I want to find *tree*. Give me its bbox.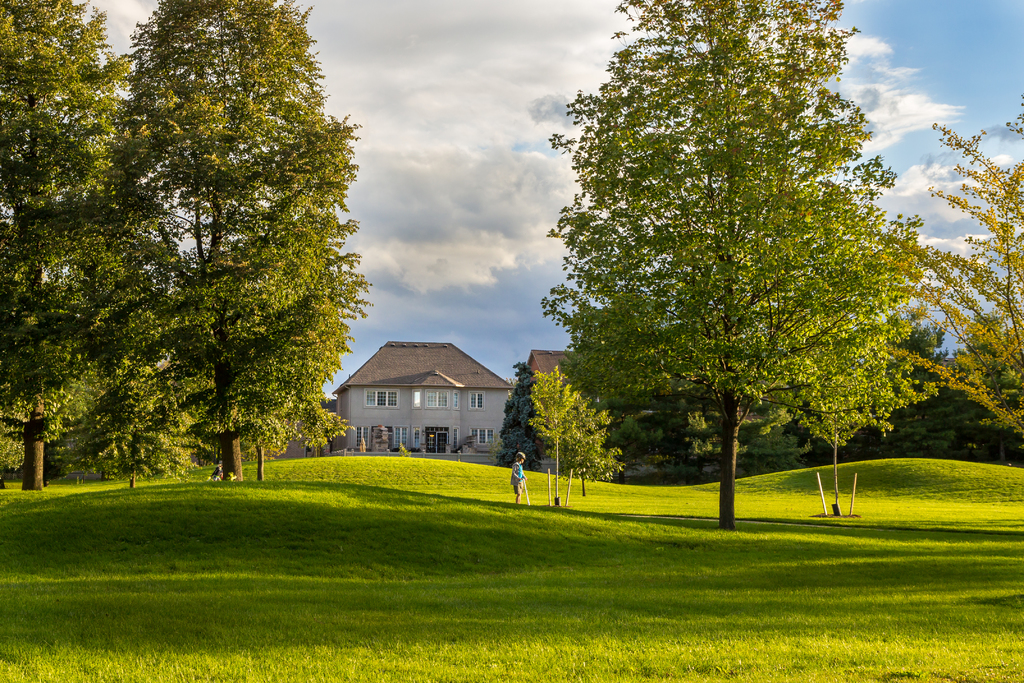
{"x1": 497, "y1": 361, "x2": 542, "y2": 473}.
